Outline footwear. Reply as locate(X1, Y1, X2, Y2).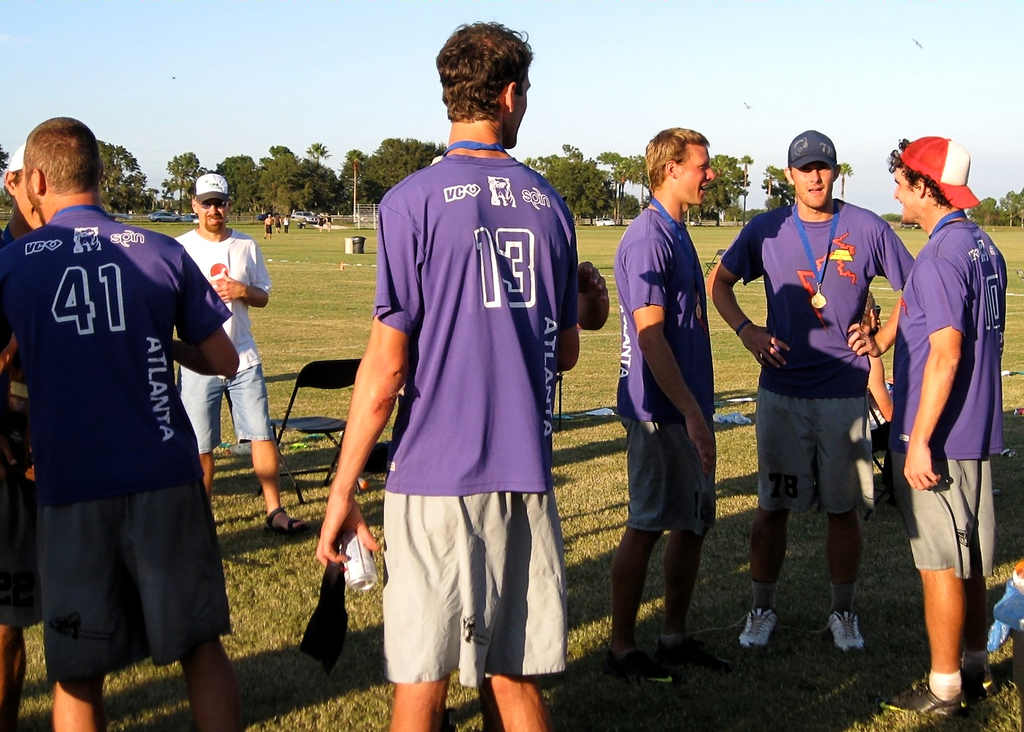
locate(734, 601, 777, 657).
